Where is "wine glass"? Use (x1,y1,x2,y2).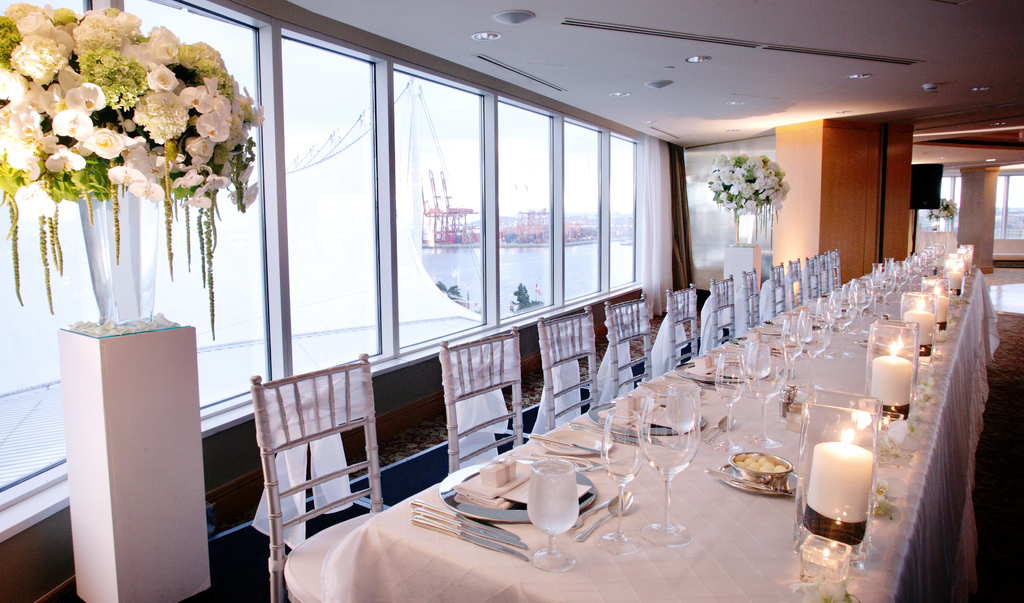
(874,265,886,303).
